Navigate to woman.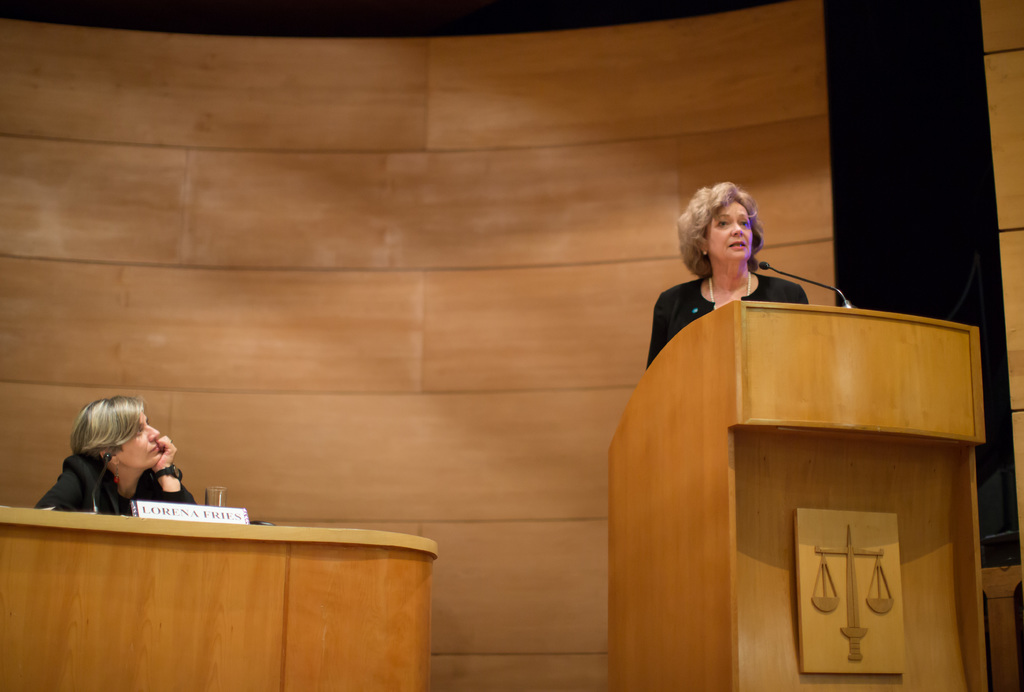
Navigation target: BBox(653, 185, 800, 367).
